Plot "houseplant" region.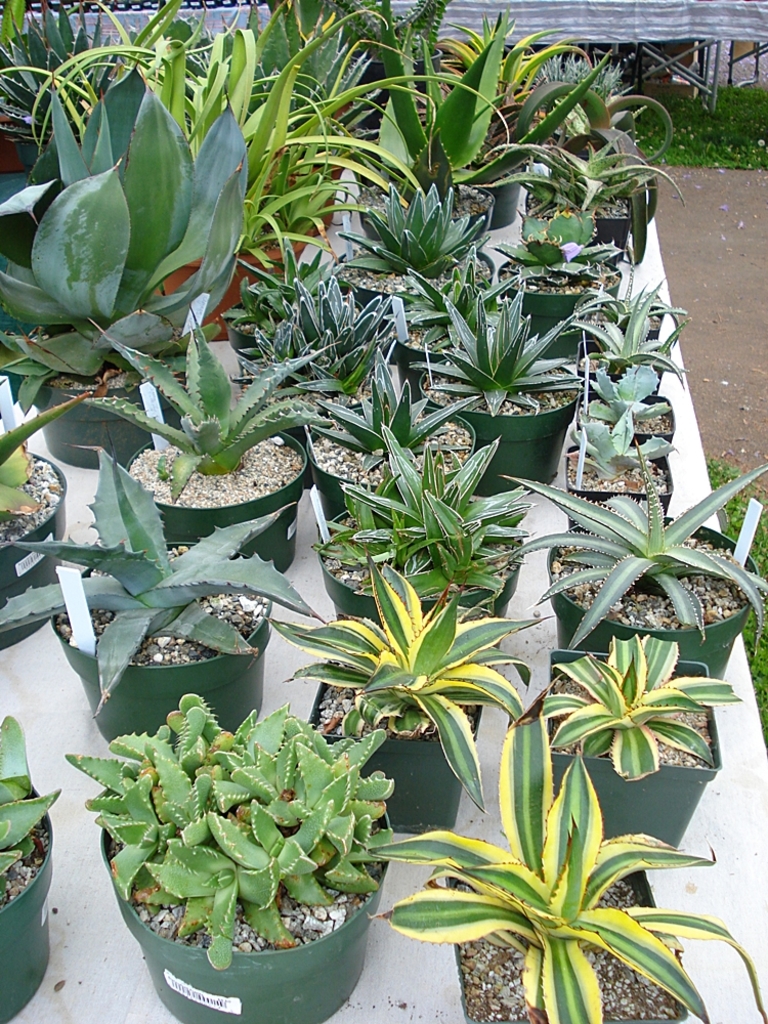
Plotted at (573, 352, 669, 434).
